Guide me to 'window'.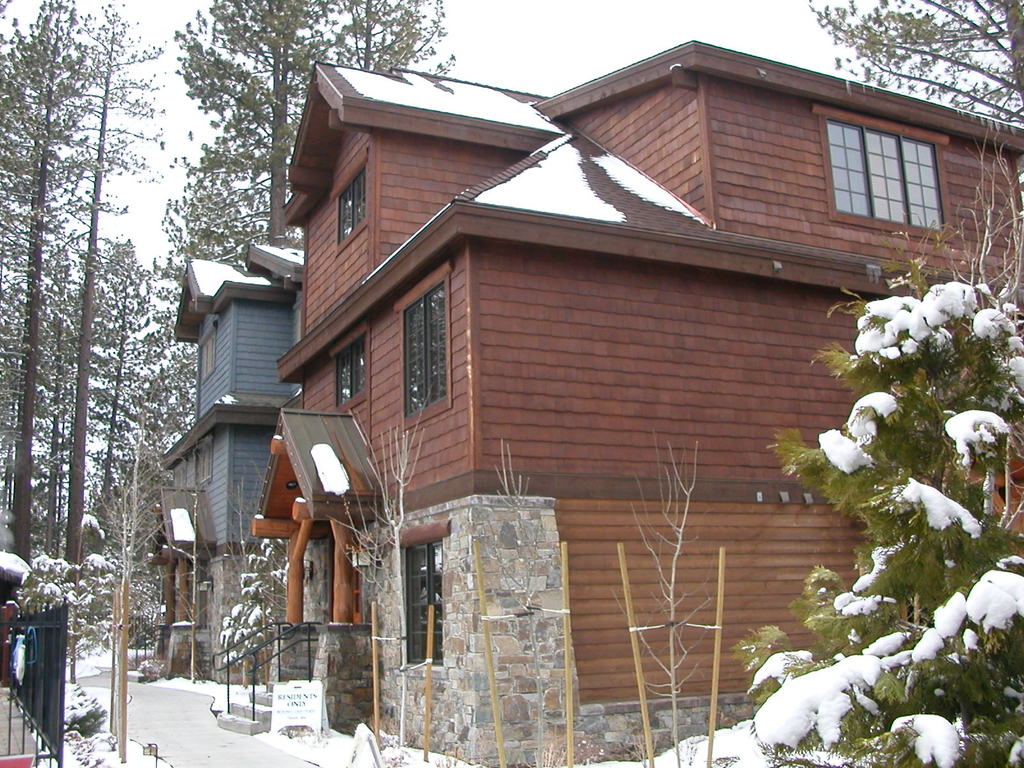
Guidance: box=[400, 538, 440, 669].
